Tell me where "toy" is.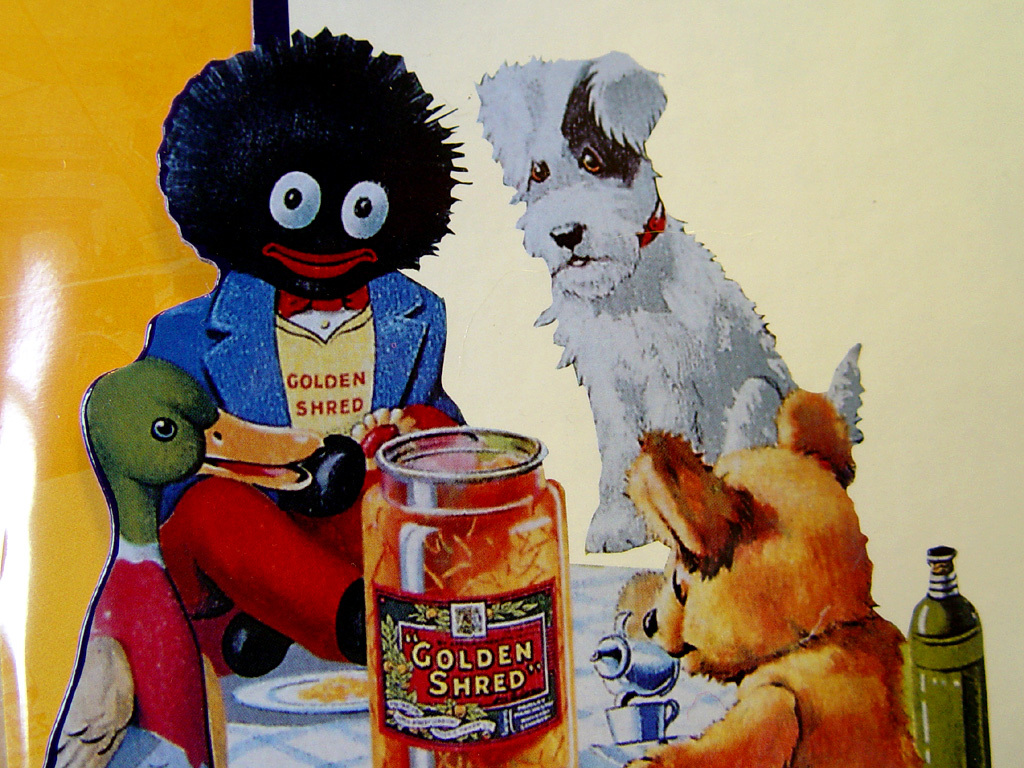
"toy" is at <bbox>618, 357, 912, 766</bbox>.
